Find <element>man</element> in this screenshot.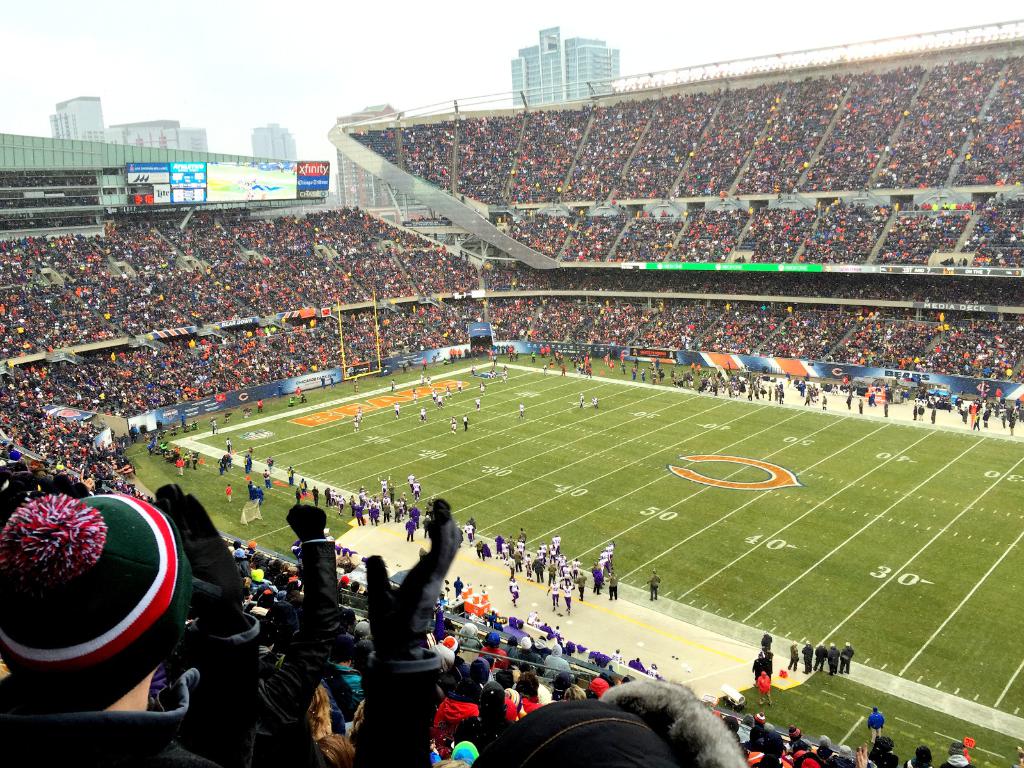
The bounding box for <element>man</element> is bbox=(1007, 415, 1017, 435).
